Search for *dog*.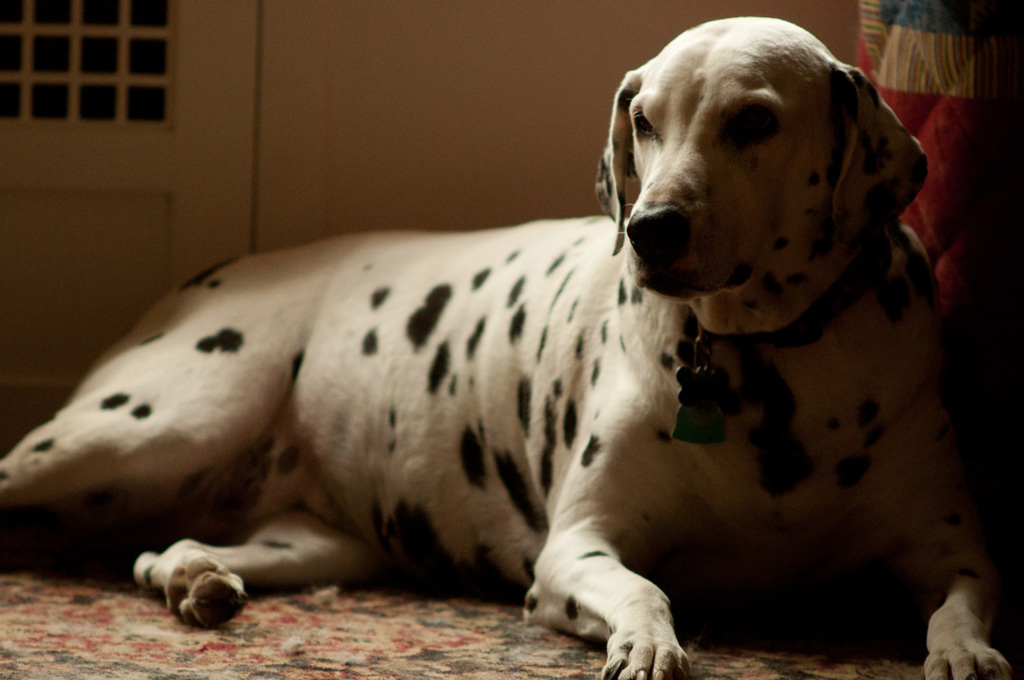
Found at bbox(0, 17, 1023, 679).
